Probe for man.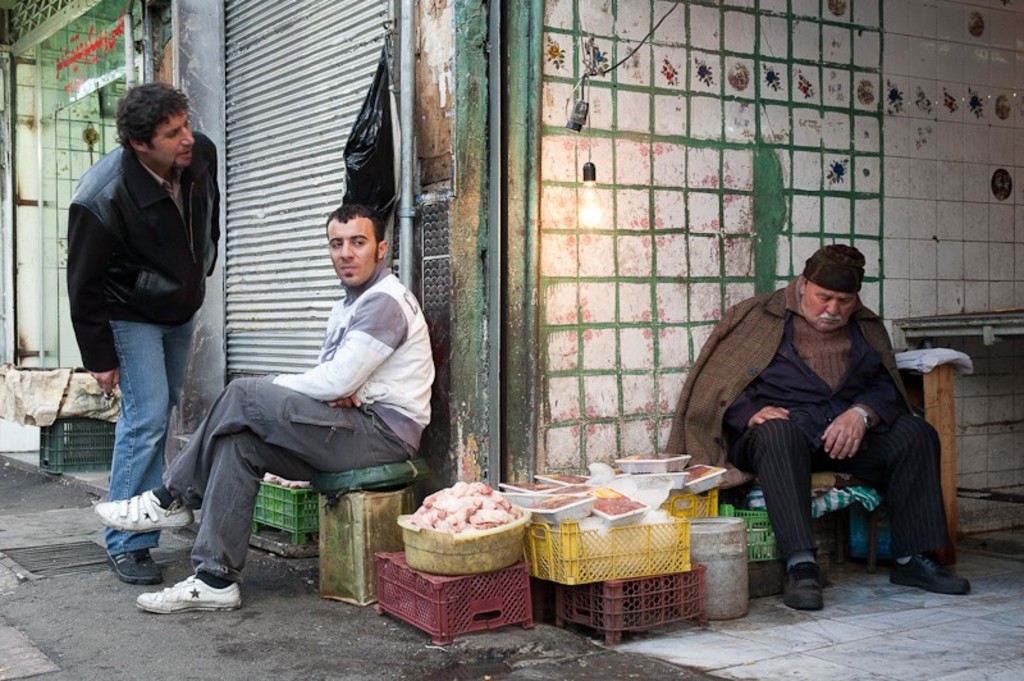
Probe result: rect(68, 79, 219, 586).
